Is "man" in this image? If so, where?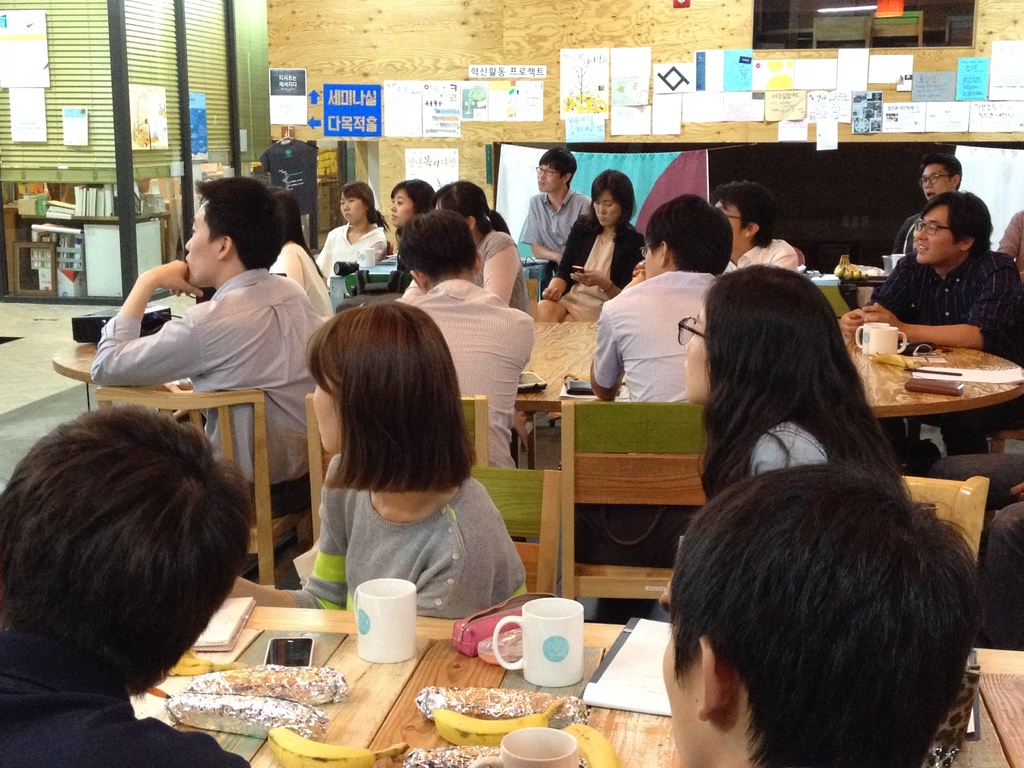
Yes, at left=884, top=173, right=1023, bottom=463.
